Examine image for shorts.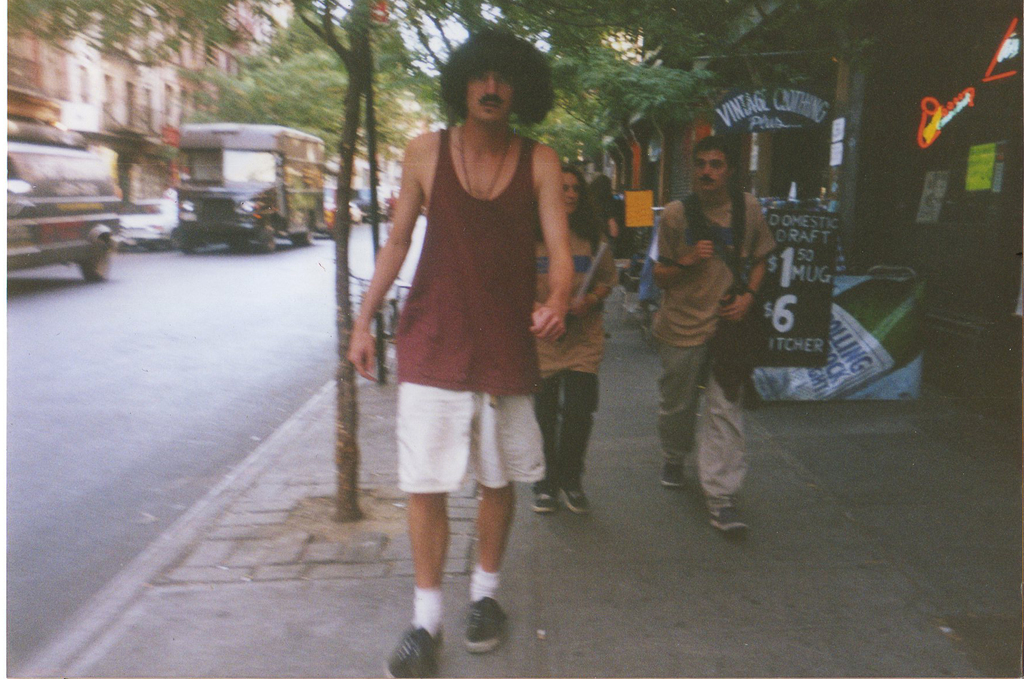
Examination result: x1=390, y1=389, x2=563, y2=505.
